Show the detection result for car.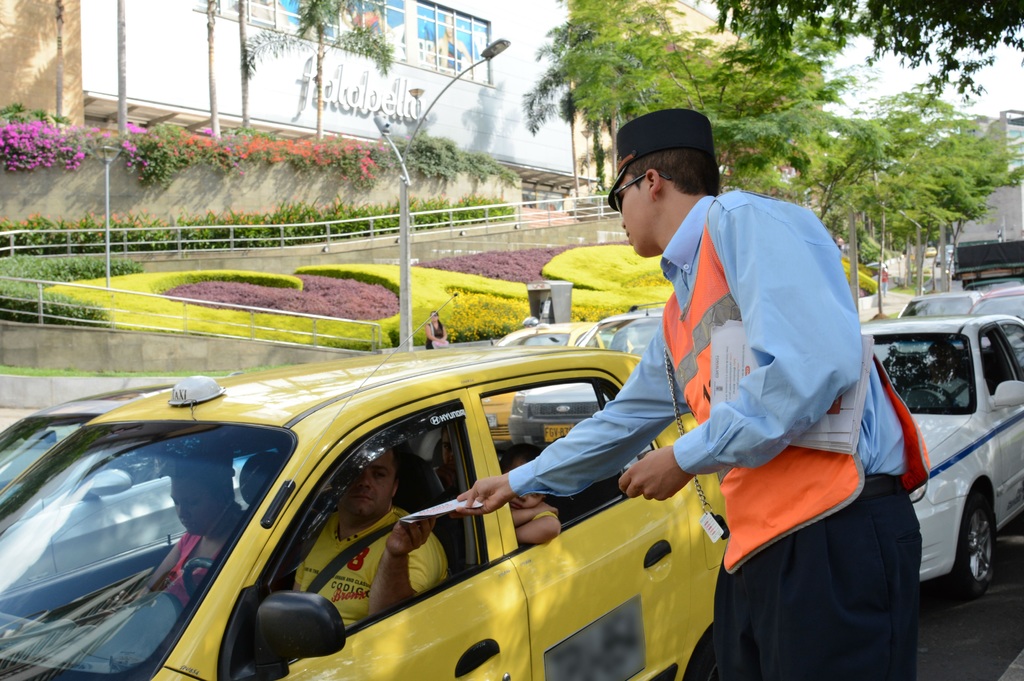
<box>511,300,666,452</box>.
